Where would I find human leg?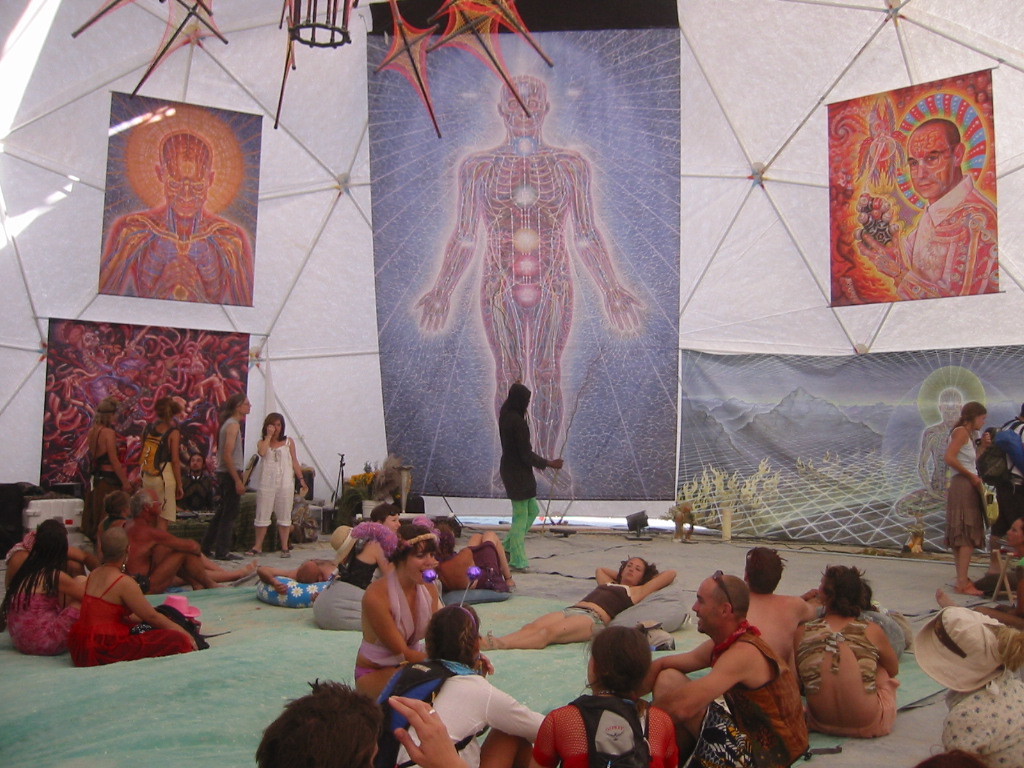
At bbox=[505, 495, 541, 551].
